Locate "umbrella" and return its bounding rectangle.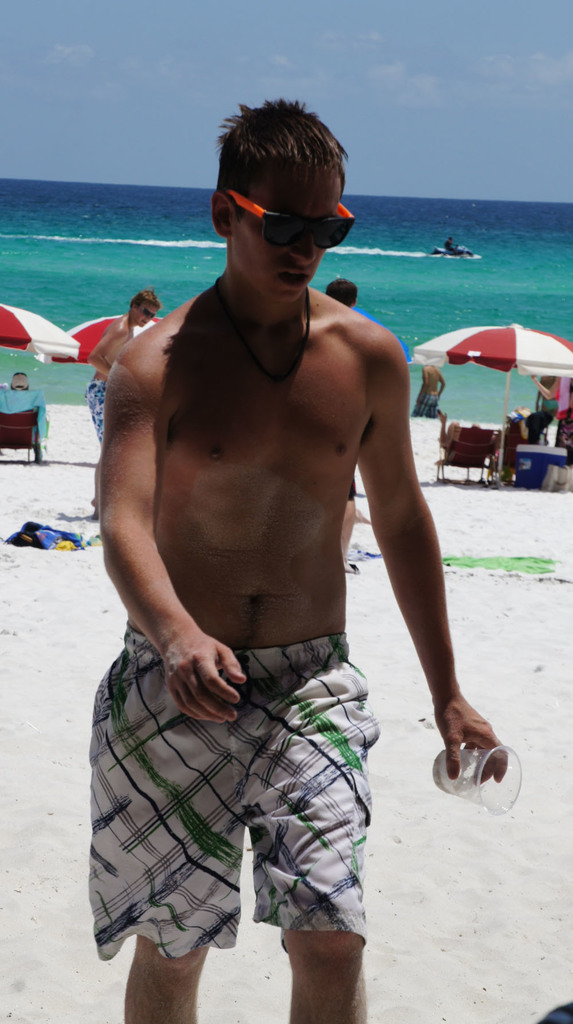
left=399, top=314, right=572, bottom=489.
